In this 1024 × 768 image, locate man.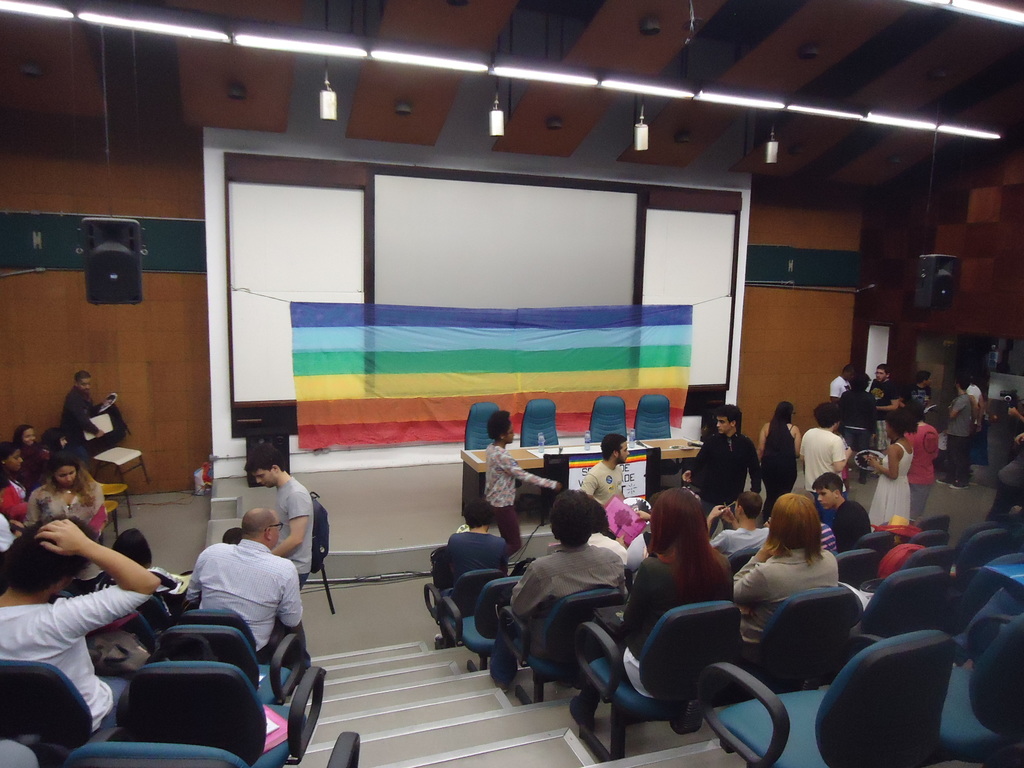
Bounding box: {"left": 680, "top": 403, "right": 760, "bottom": 538}.
